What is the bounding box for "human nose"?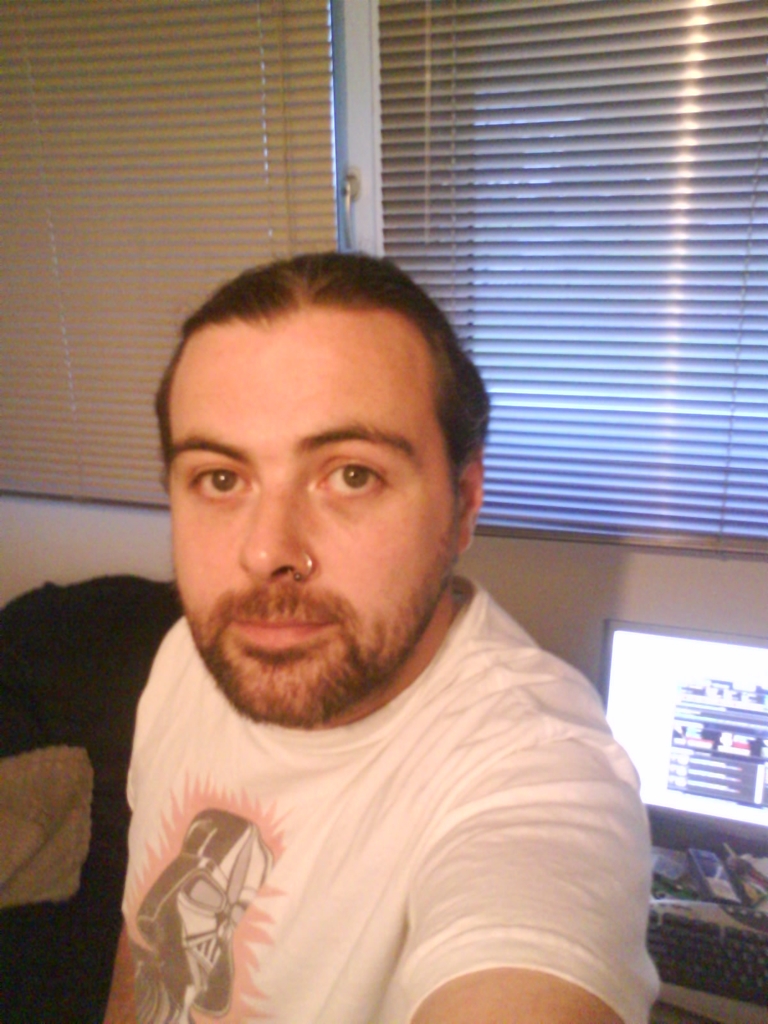
crop(234, 475, 318, 586).
